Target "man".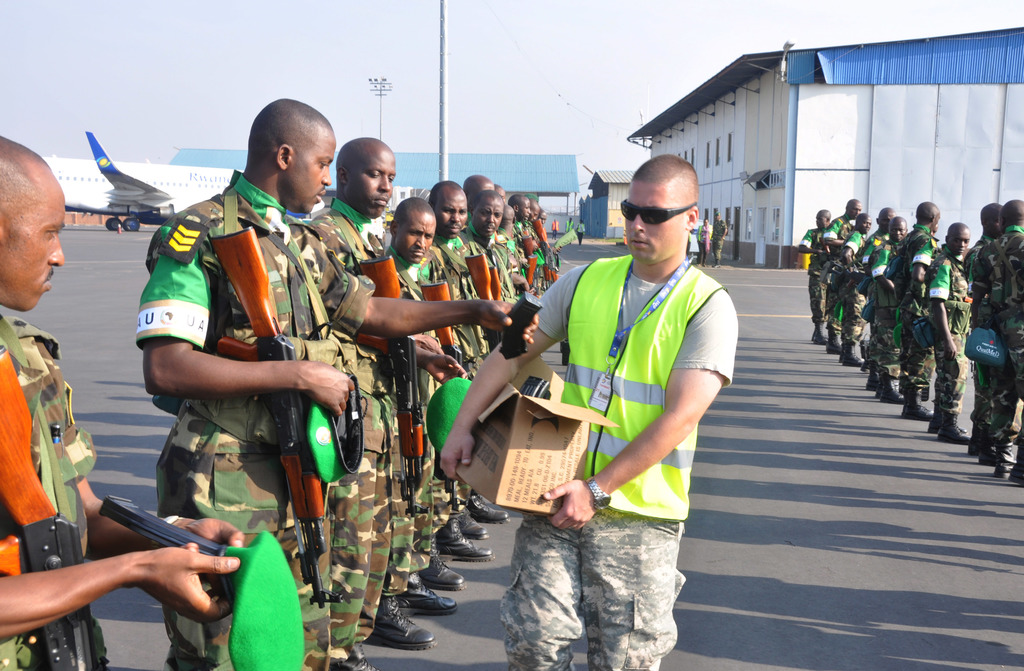
Target region: x1=890 y1=197 x2=949 y2=418.
